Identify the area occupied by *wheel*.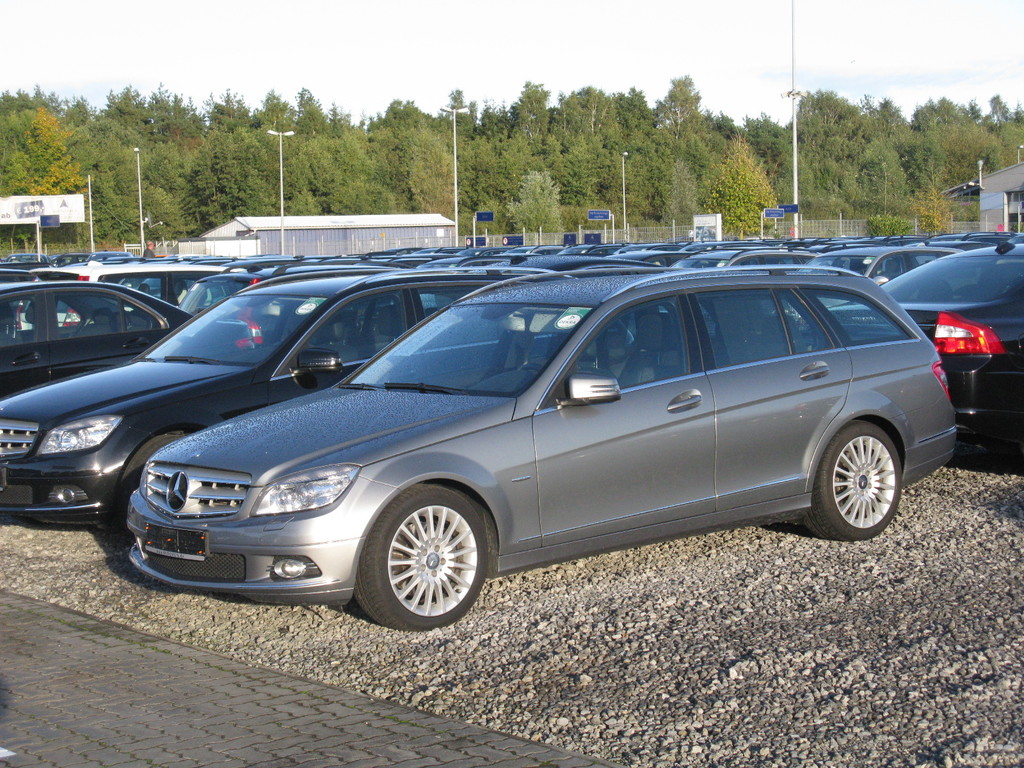
Area: select_region(520, 364, 544, 374).
